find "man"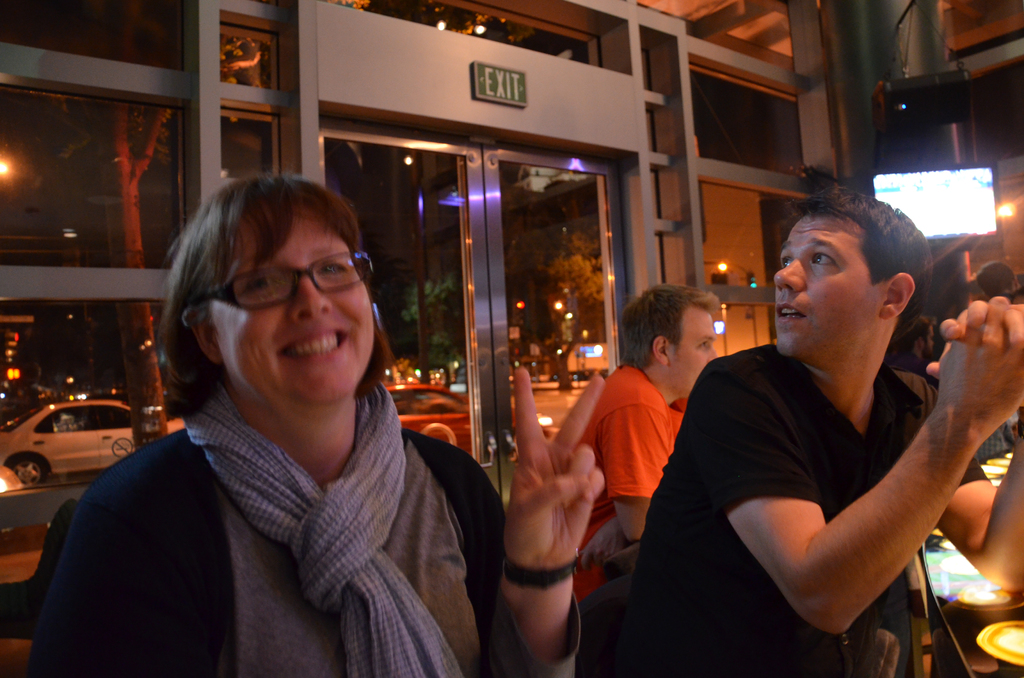
(left=621, top=190, right=1023, bottom=677)
